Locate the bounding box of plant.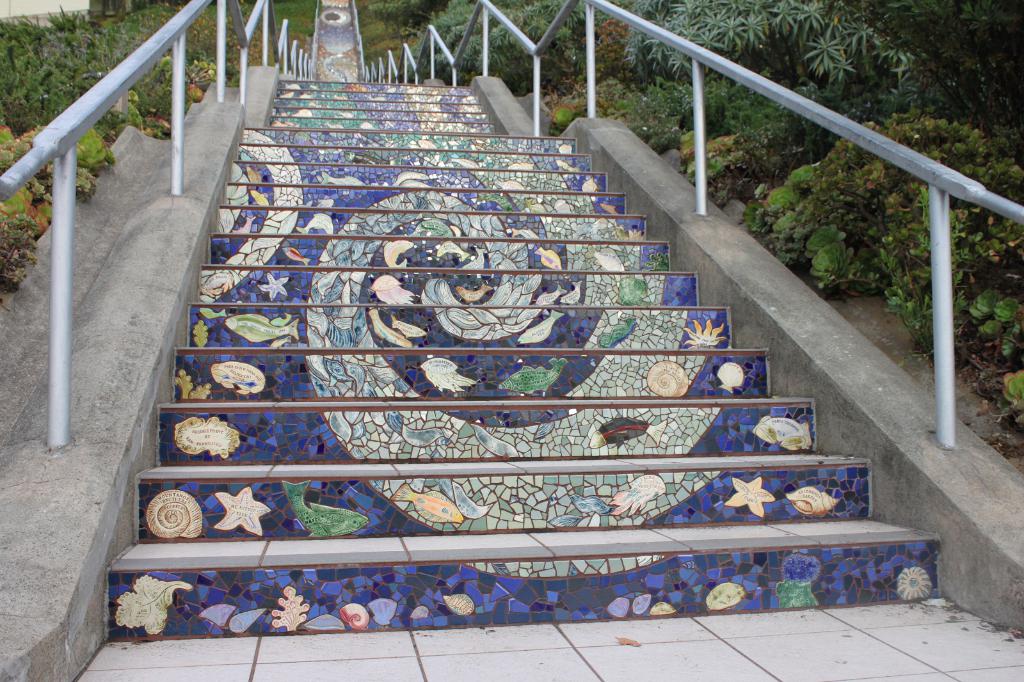
Bounding box: {"left": 607, "top": 0, "right": 932, "bottom": 131}.
